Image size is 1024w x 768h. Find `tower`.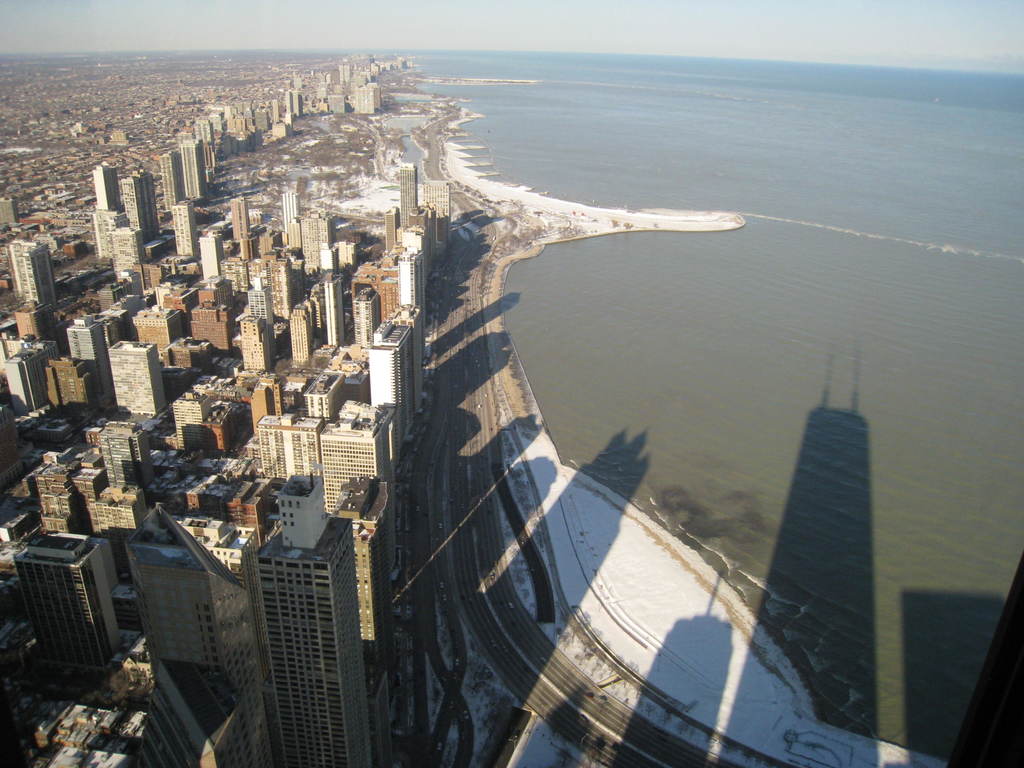
left=69, top=320, right=104, bottom=408.
